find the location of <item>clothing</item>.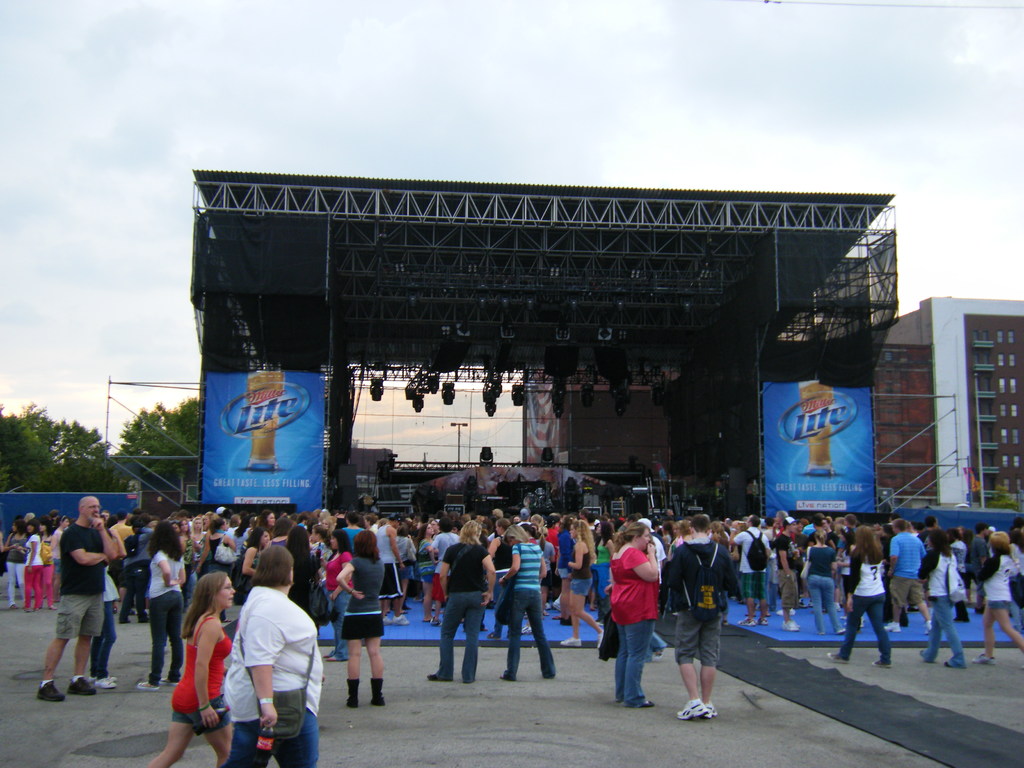
Location: {"x1": 150, "y1": 545, "x2": 184, "y2": 594}.
